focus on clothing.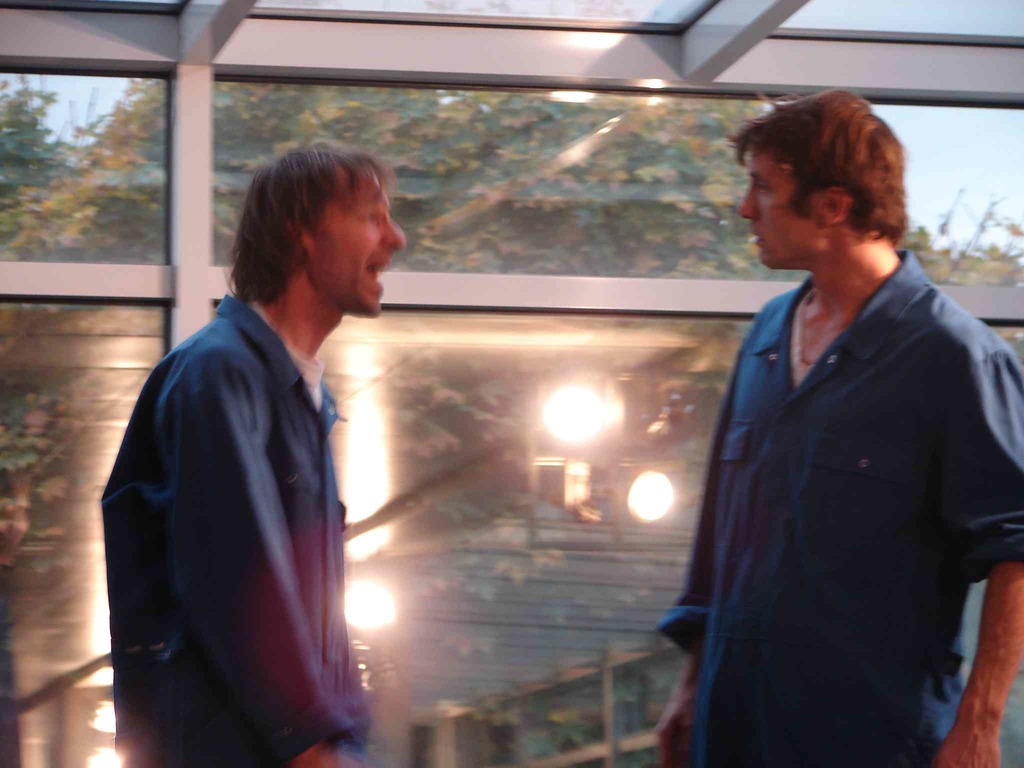
Focused at x1=106, y1=291, x2=372, y2=767.
